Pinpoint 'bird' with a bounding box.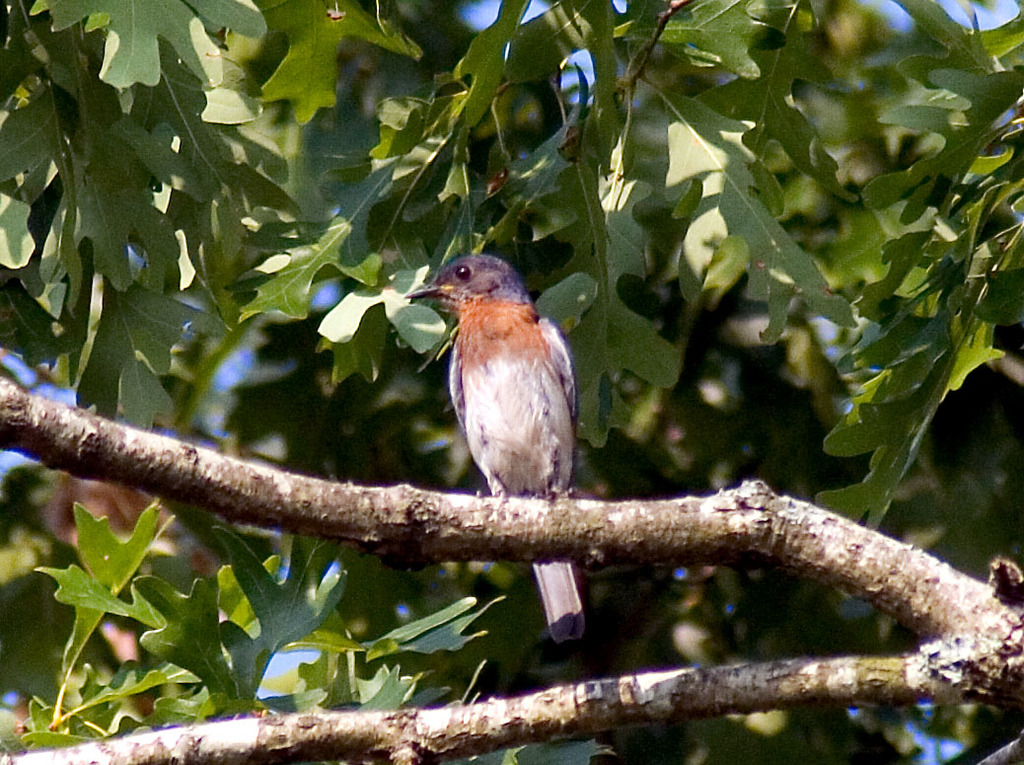
414/259/599/630.
